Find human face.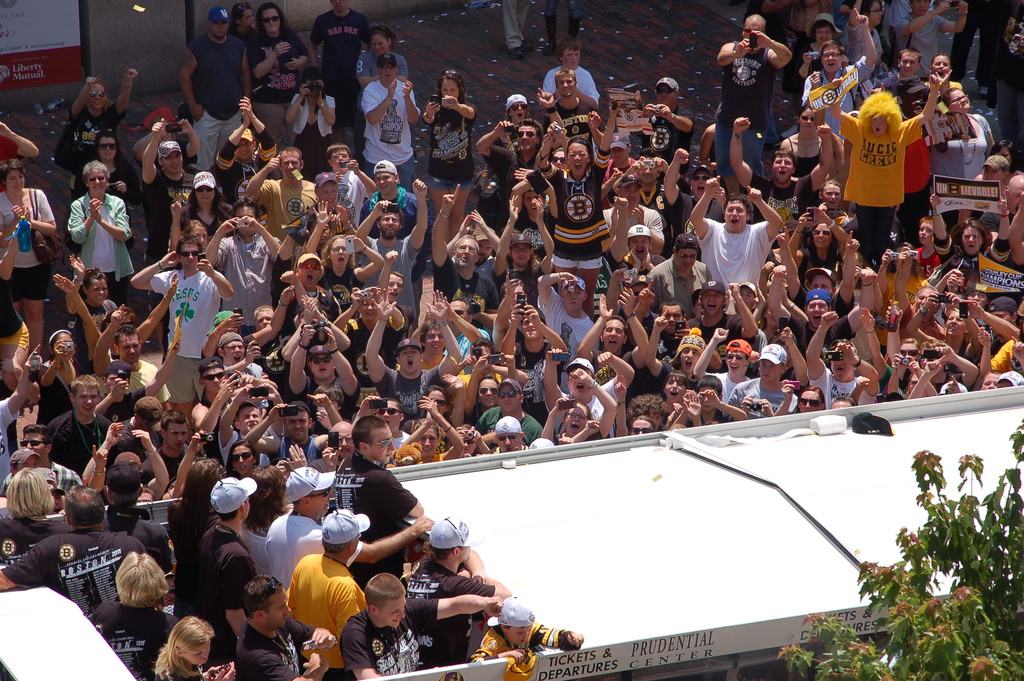
crop(371, 33, 388, 54).
